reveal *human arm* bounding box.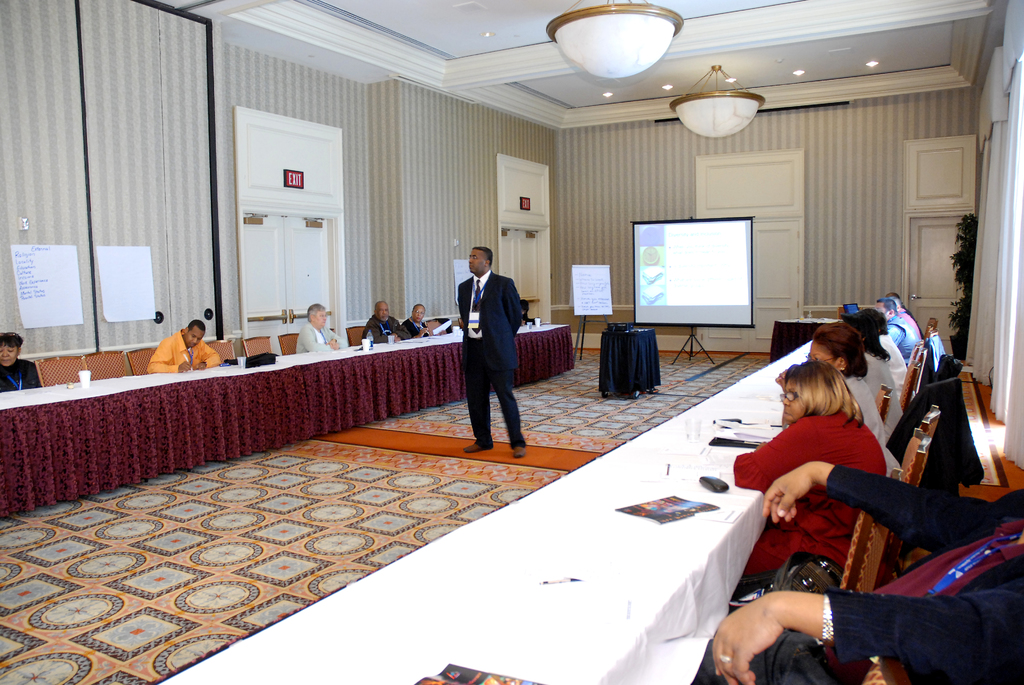
Revealed: crop(193, 341, 220, 366).
